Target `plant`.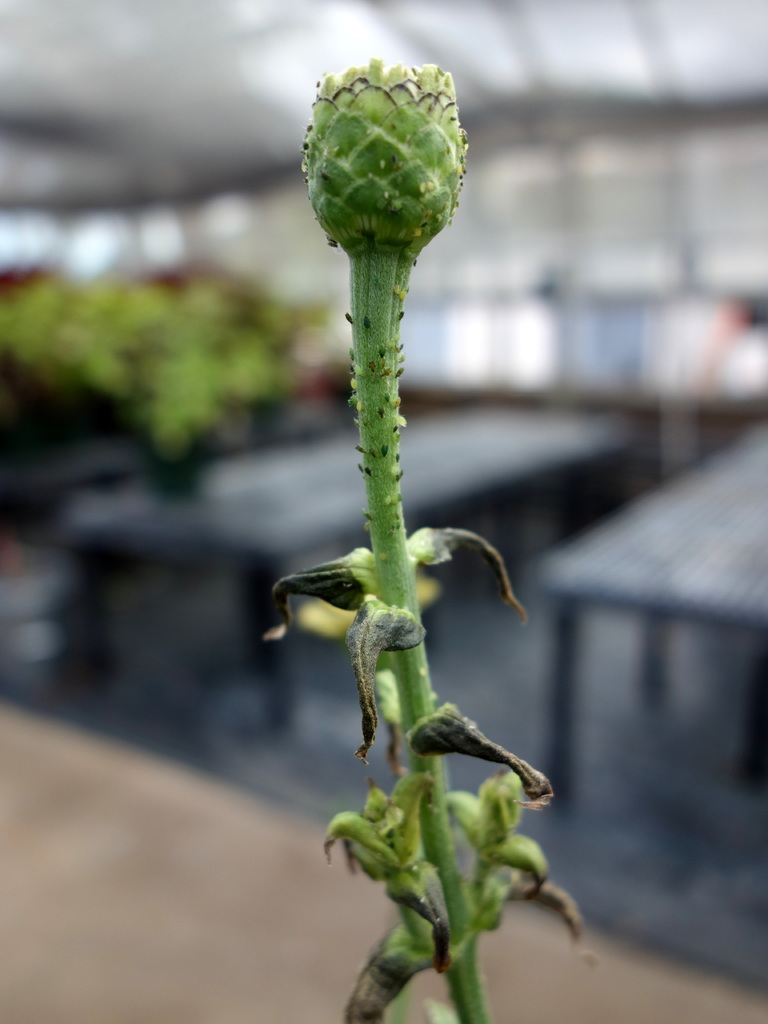
Target region: 276, 57, 589, 1023.
